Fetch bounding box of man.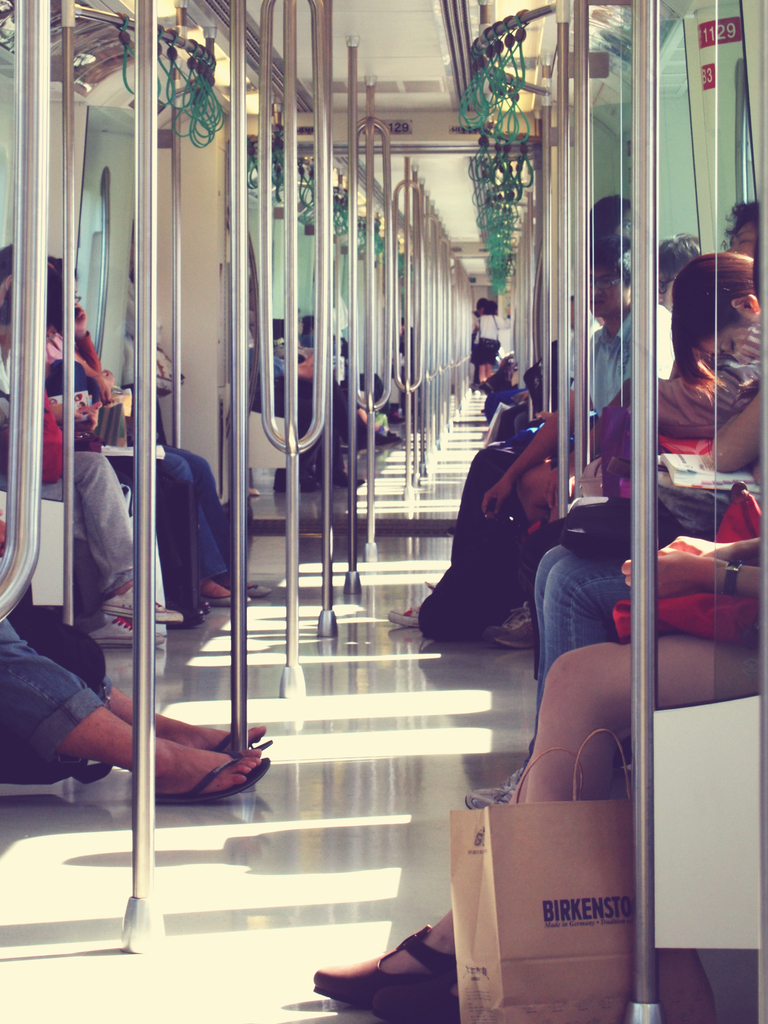
Bbox: (x1=477, y1=234, x2=671, y2=646).
